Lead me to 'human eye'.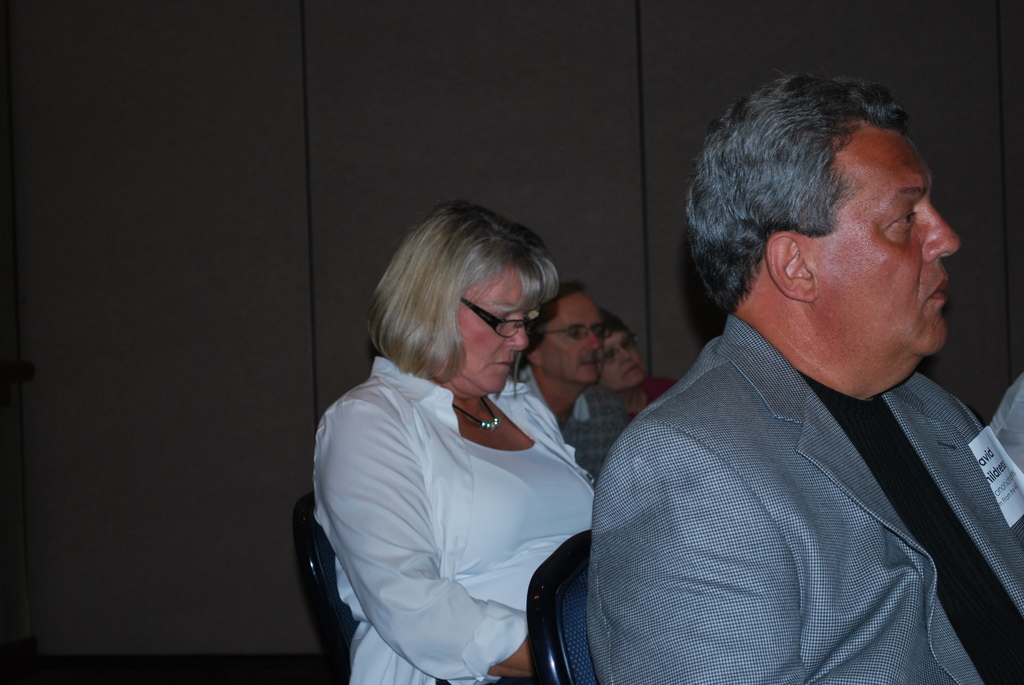
Lead to [594, 327, 602, 339].
